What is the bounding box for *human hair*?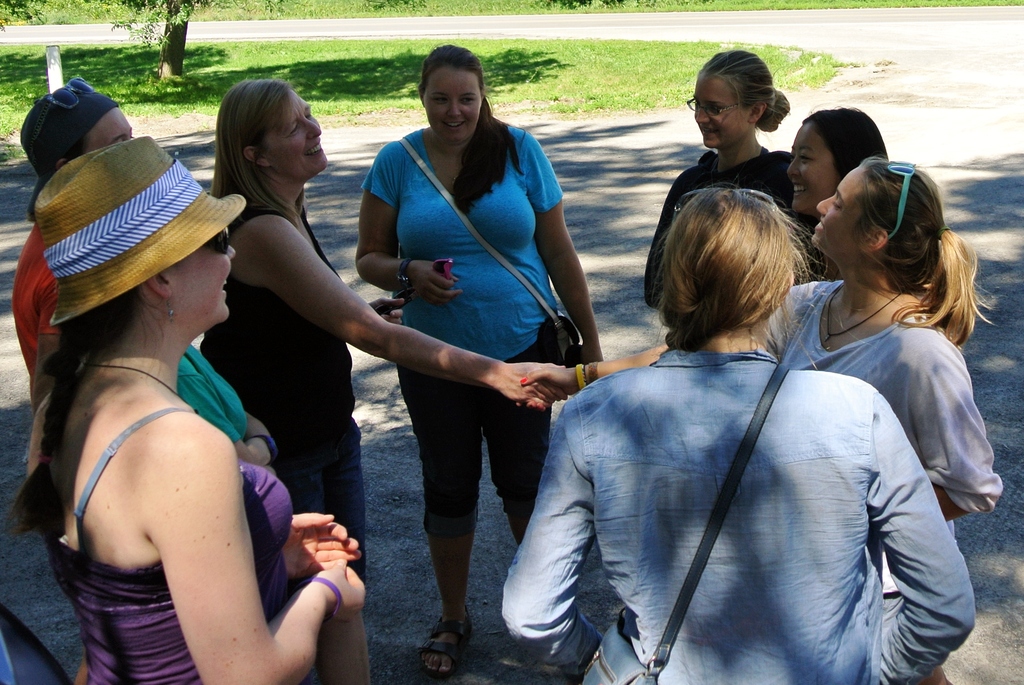
703, 43, 789, 135.
